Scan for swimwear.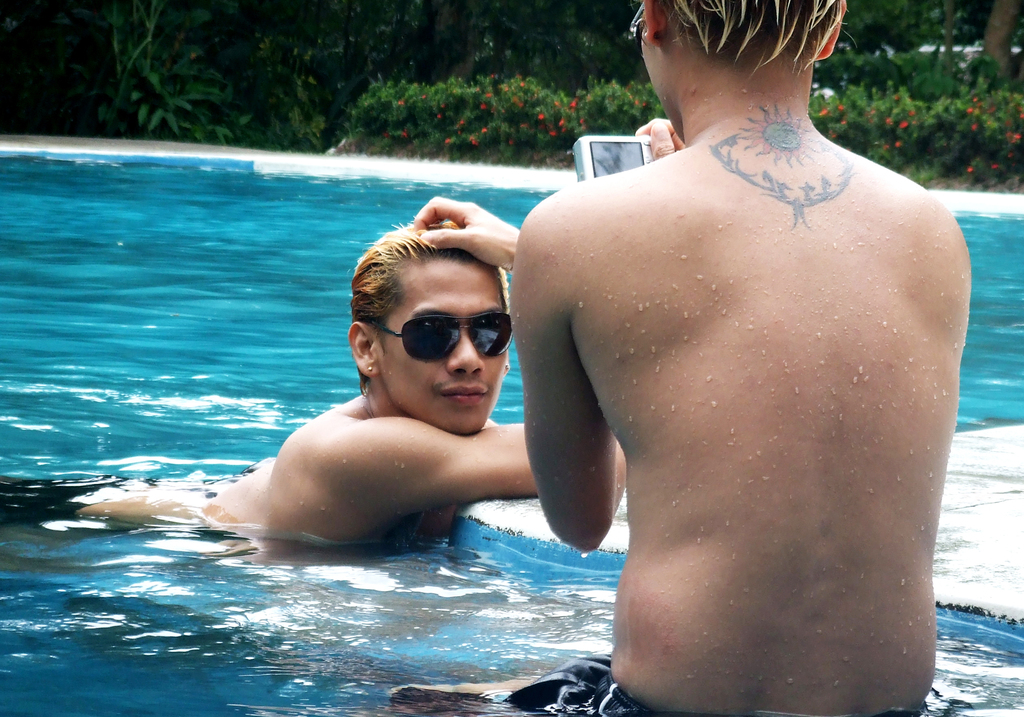
Scan result: bbox=(512, 652, 634, 716).
